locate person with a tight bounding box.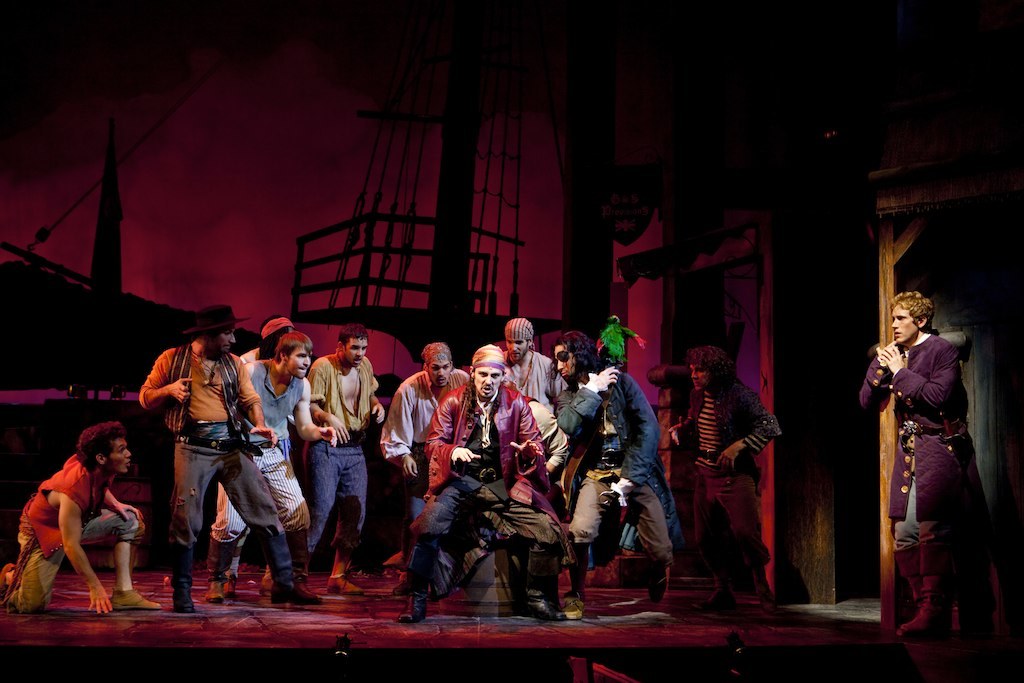
Rect(668, 349, 779, 600).
